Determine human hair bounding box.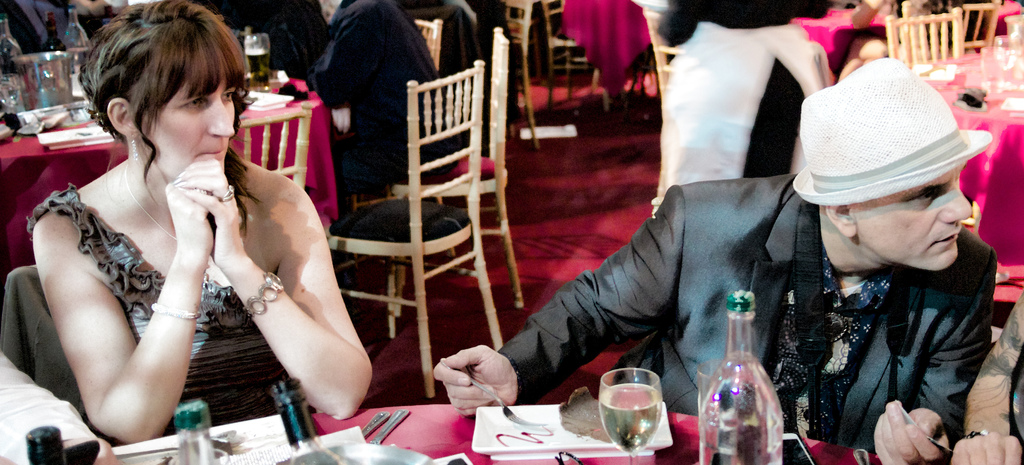
Determined: box(70, 0, 263, 230).
